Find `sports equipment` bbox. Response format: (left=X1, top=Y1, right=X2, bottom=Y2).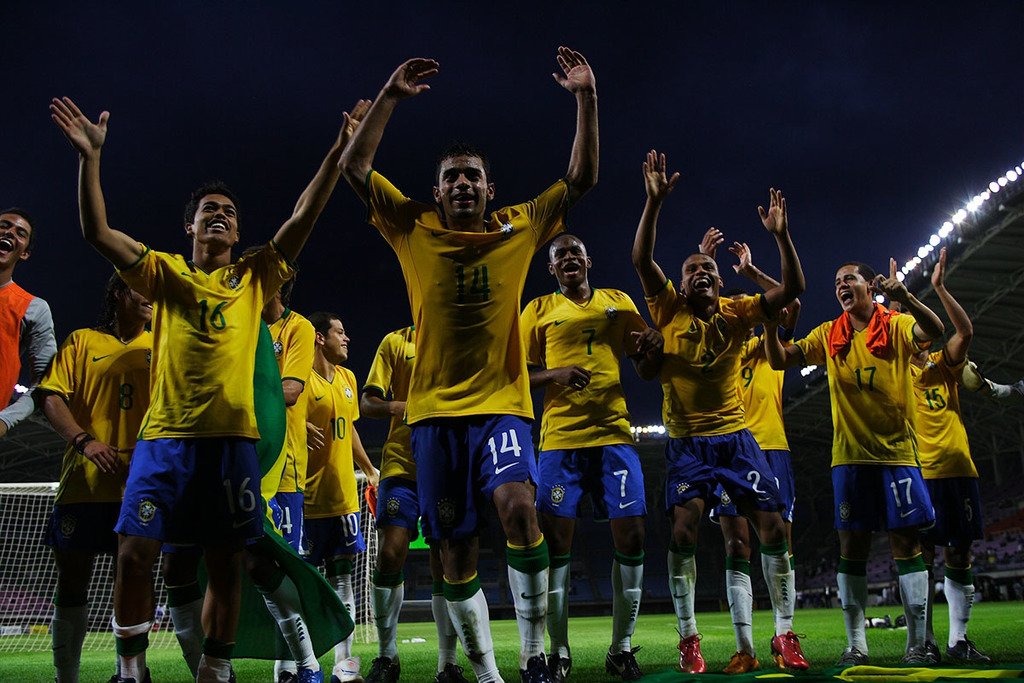
(left=364, top=166, right=571, bottom=429).
